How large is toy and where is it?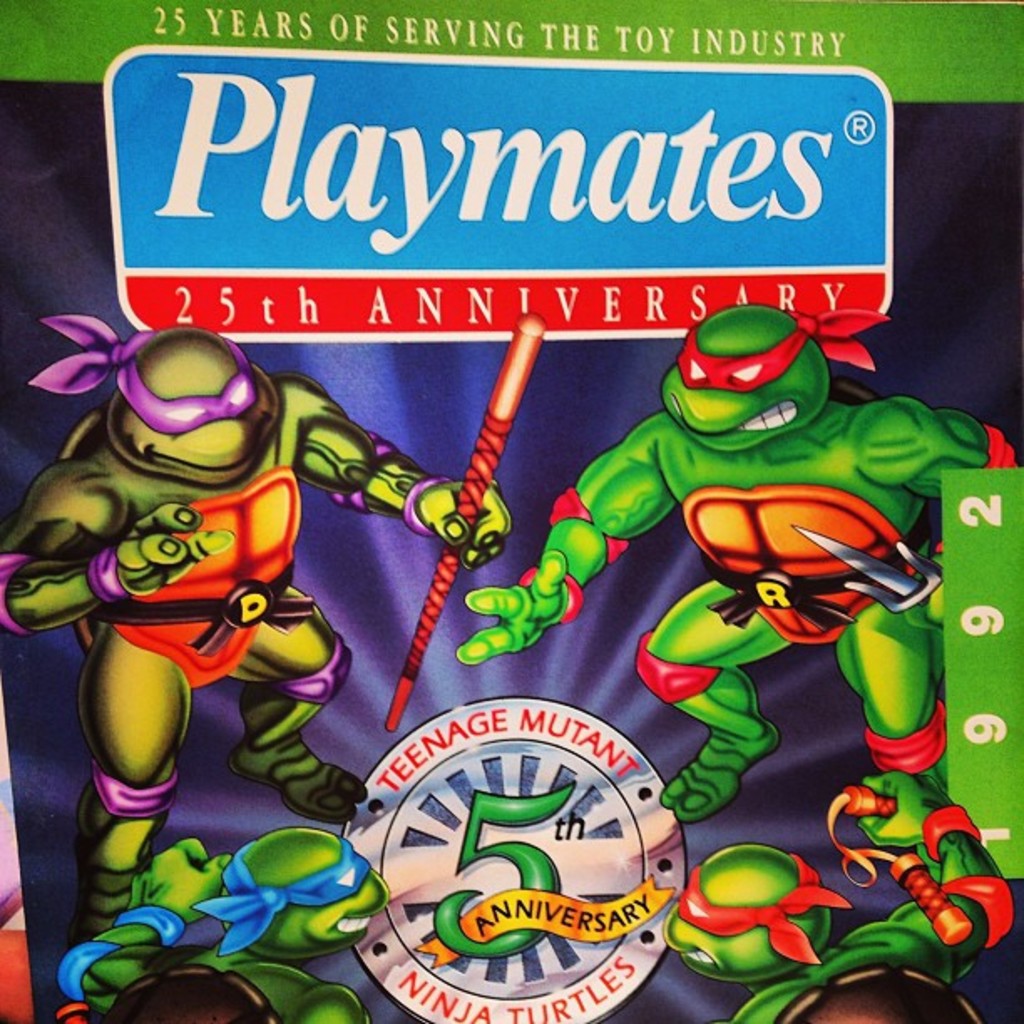
Bounding box: rect(0, 308, 510, 944).
